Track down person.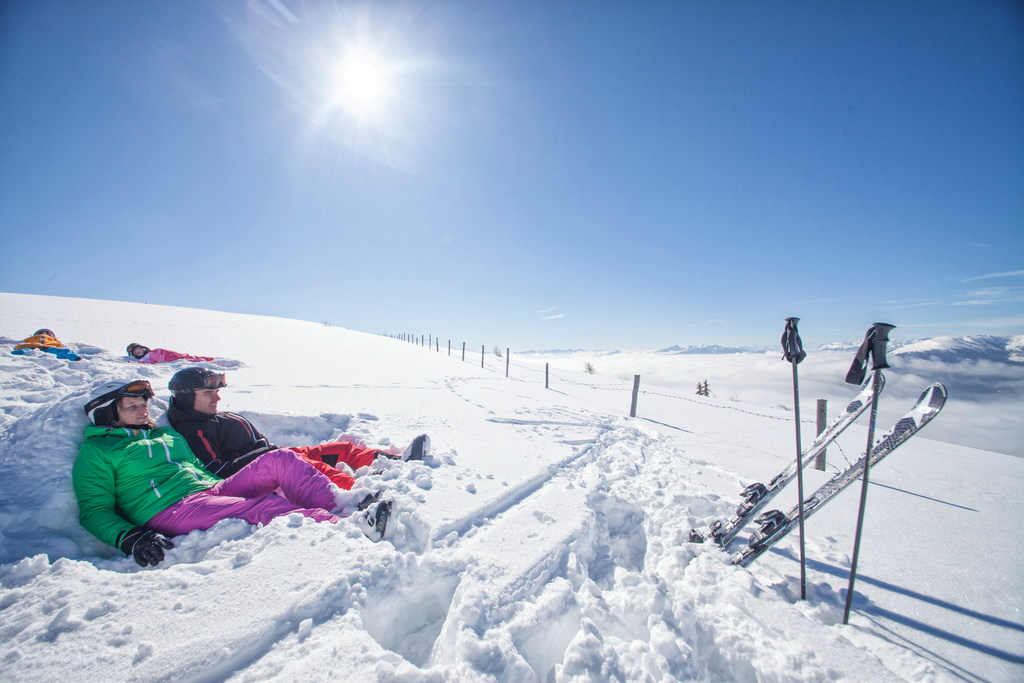
Tracked to locate(71, 377, 396, 567).
